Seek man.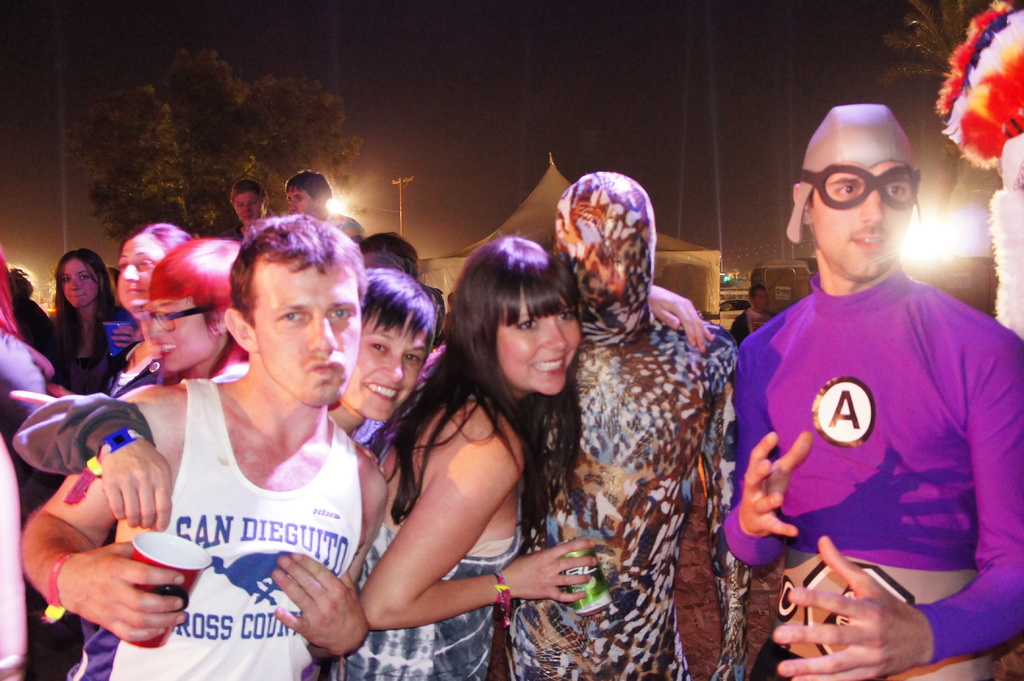
bbox(280, 168, 366, 244).
